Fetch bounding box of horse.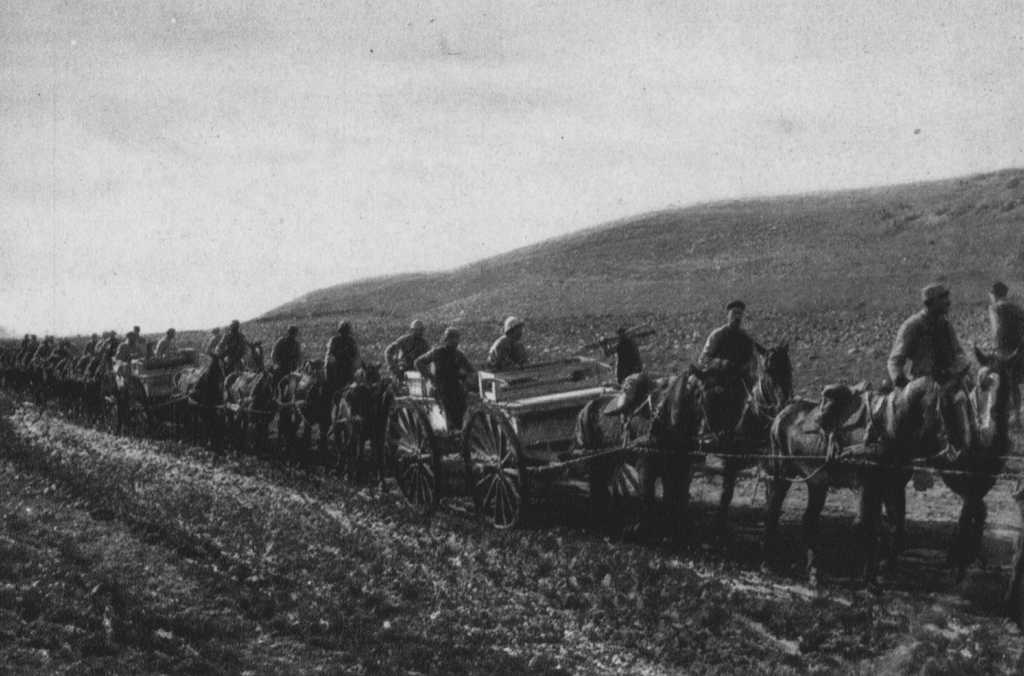
Bbox: {"x1": 770, "y1": 361, "x2": 980, "y2": 574}.
